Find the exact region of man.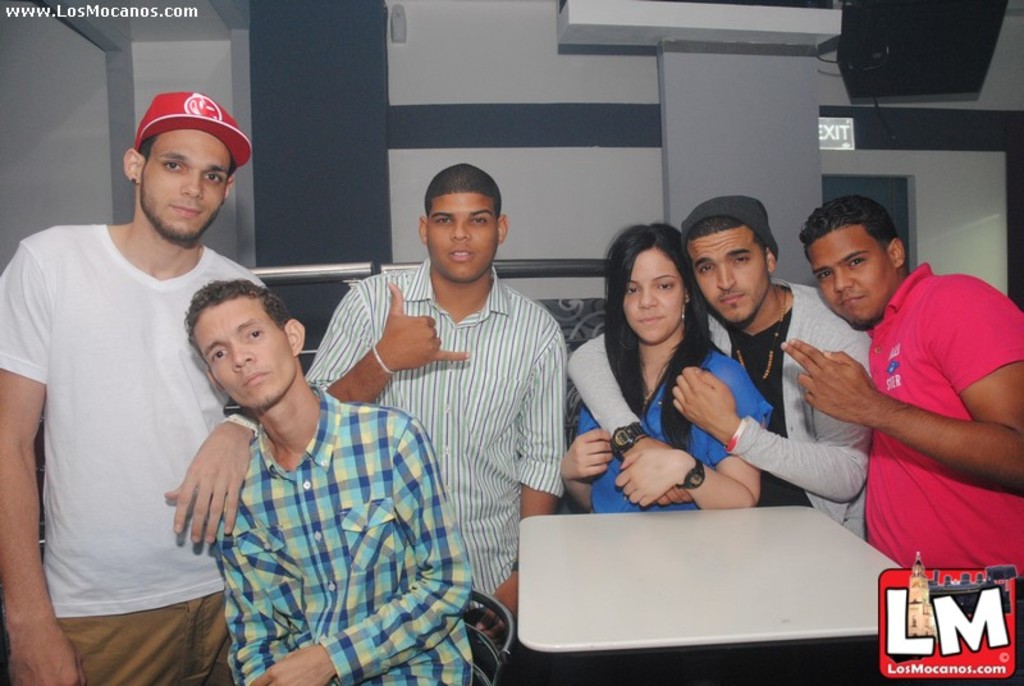
Exact region: box=[567, 198, 874, 540].
